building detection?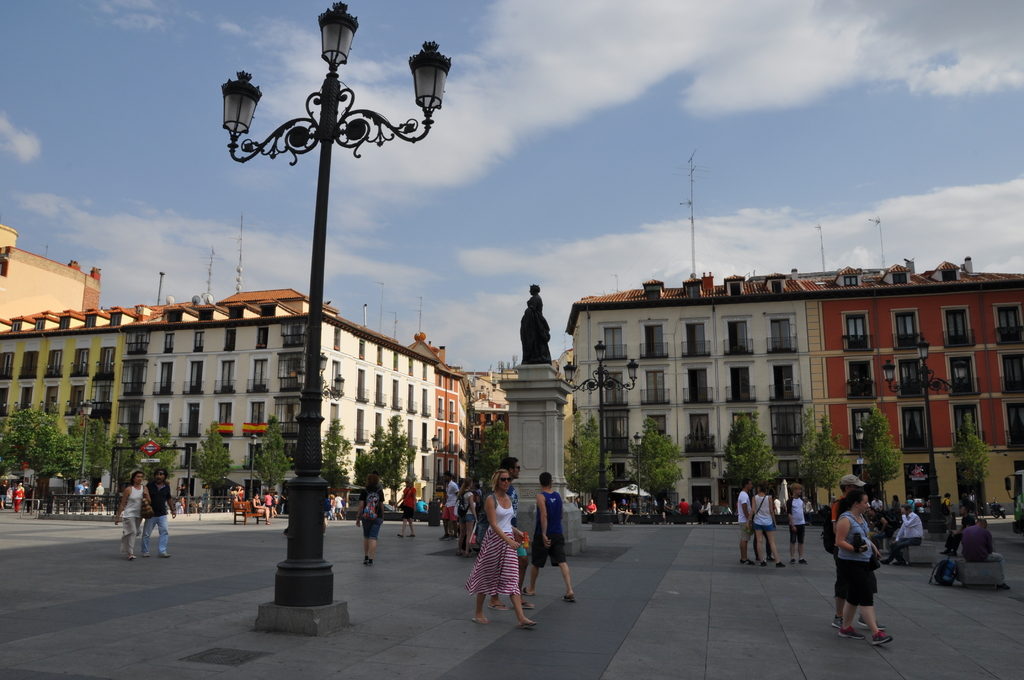
0,287,506,512
